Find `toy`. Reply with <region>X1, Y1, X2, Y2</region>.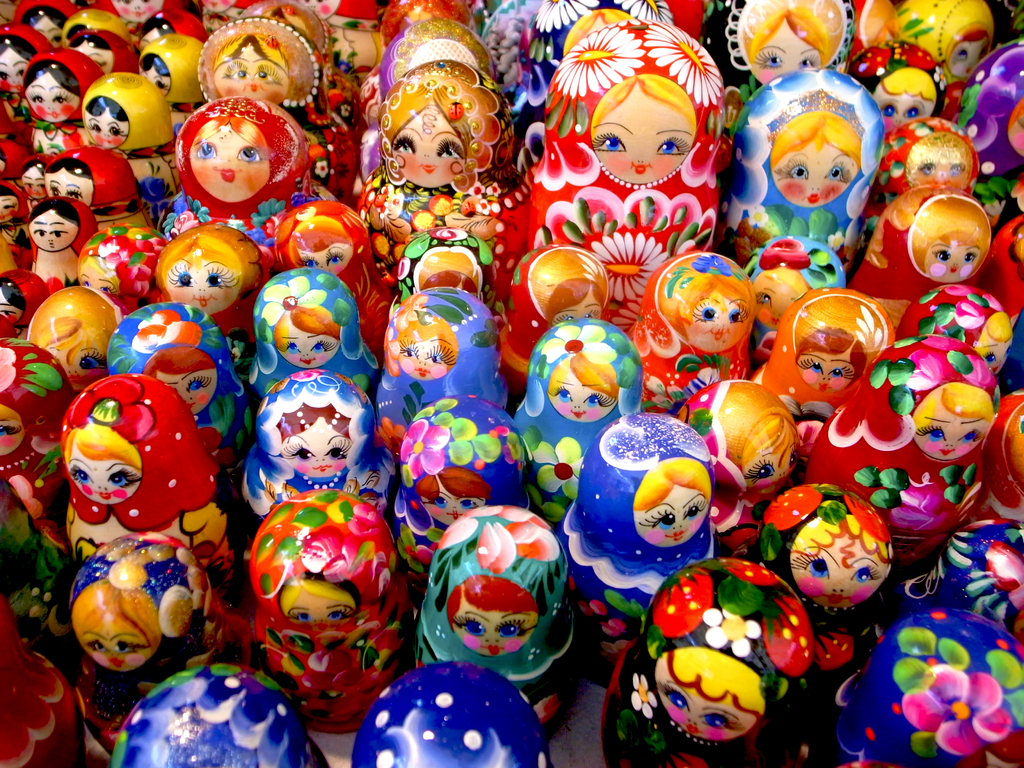
<region>598, 559, 821, 767</region>.
